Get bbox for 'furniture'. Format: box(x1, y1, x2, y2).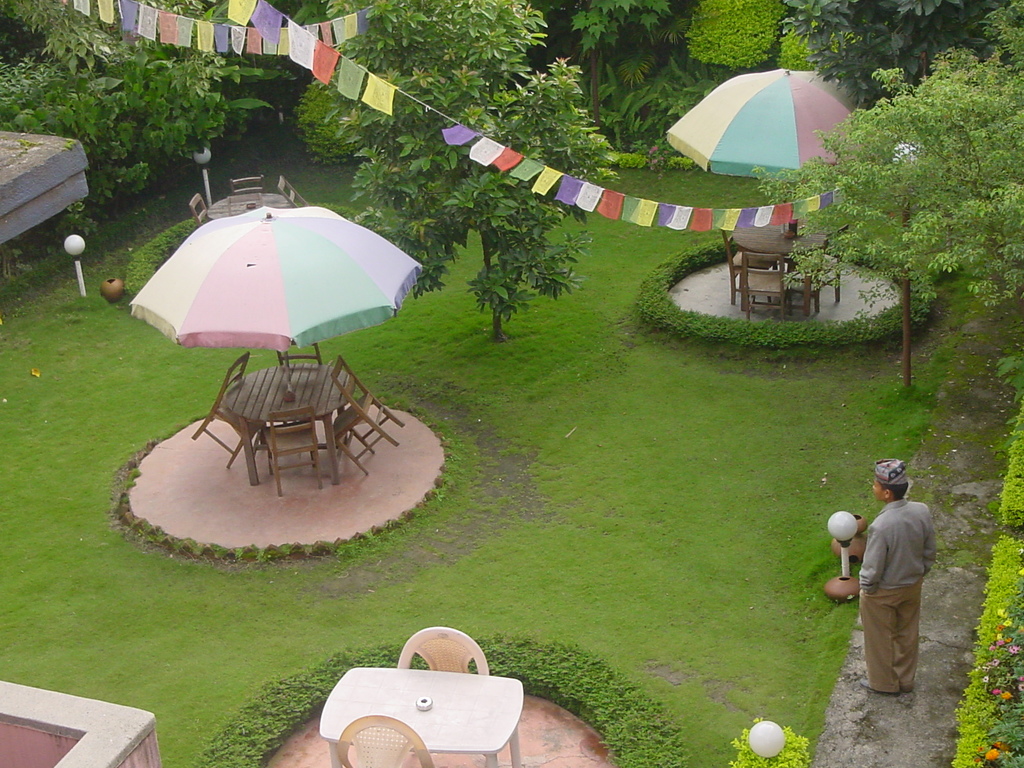
box(744, 253, 781, 319).
